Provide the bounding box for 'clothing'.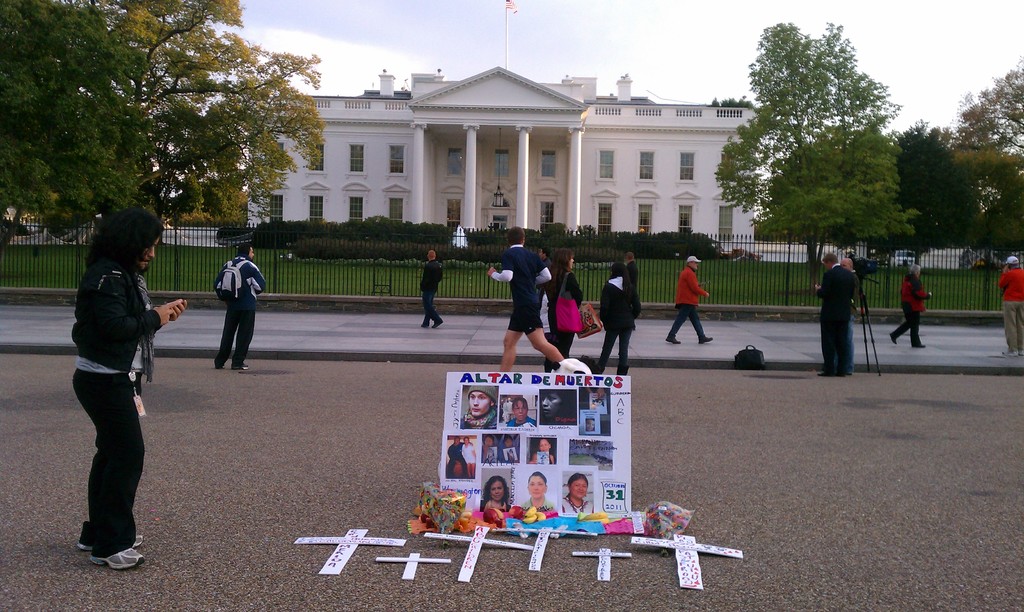
(left=420, top=257, right=440, bottom=328).
